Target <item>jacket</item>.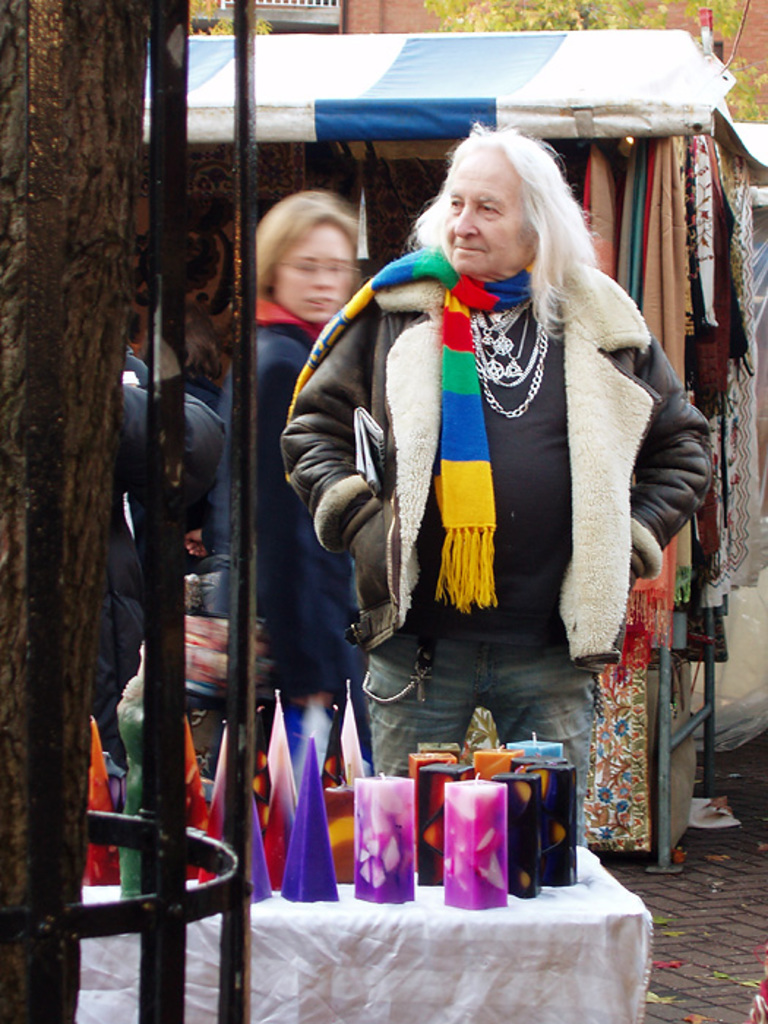
Target region: 279/263/712/667.
